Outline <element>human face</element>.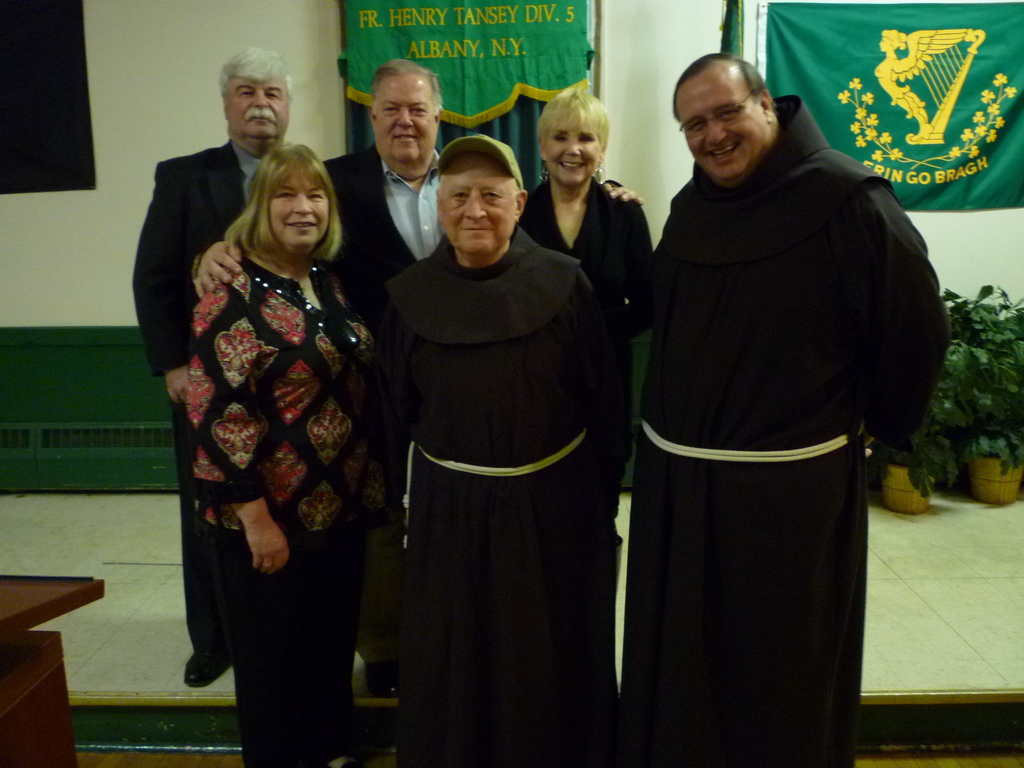
Outline: 674:63:771:179.
